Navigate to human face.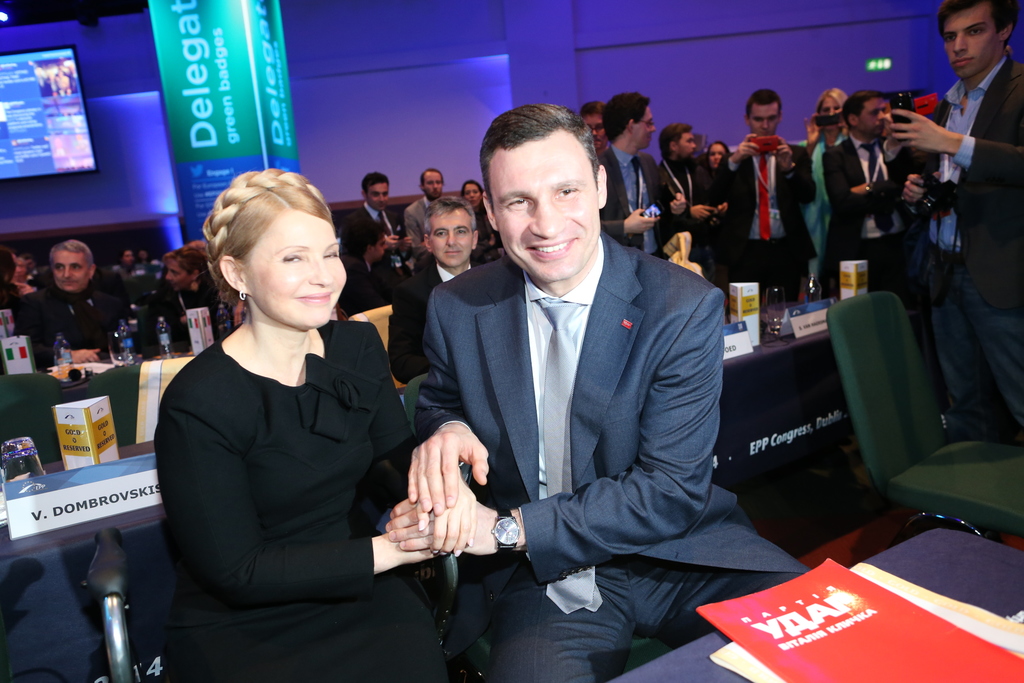
Navigation target: rect(431, 210, 470, 267).
